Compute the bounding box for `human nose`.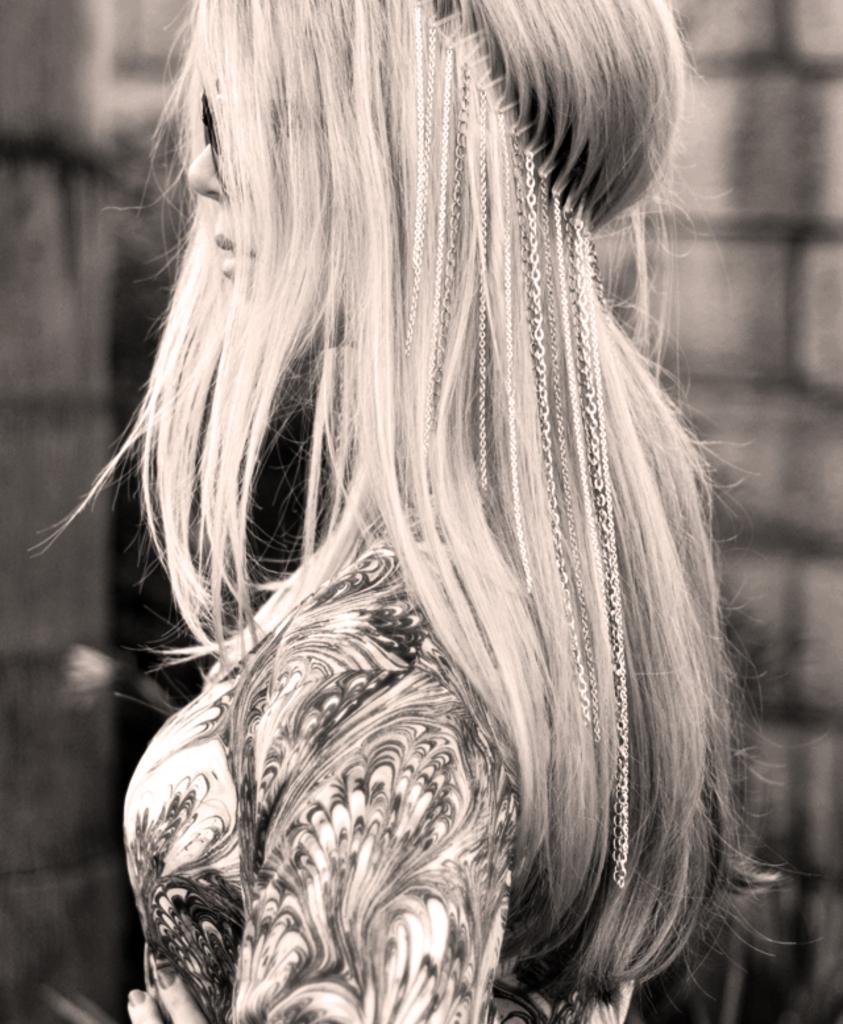
bbox(184, 144, 225, 199).
